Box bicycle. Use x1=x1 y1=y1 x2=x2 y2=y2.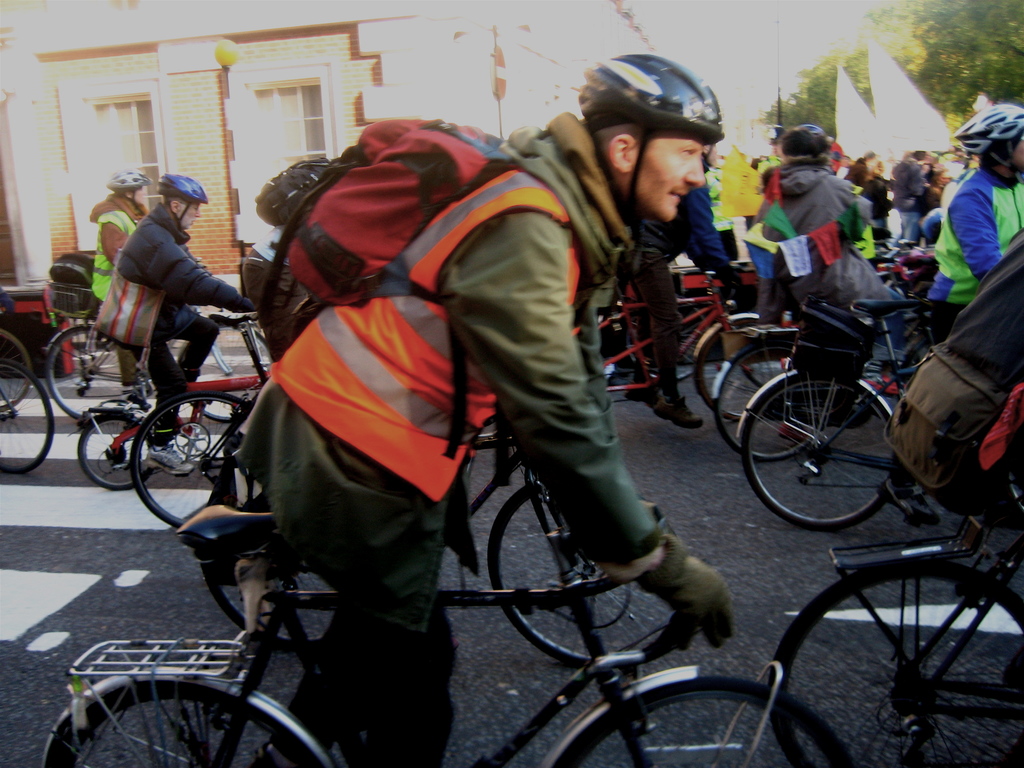
x1=31 y1=504 x2=856 y2=767.
